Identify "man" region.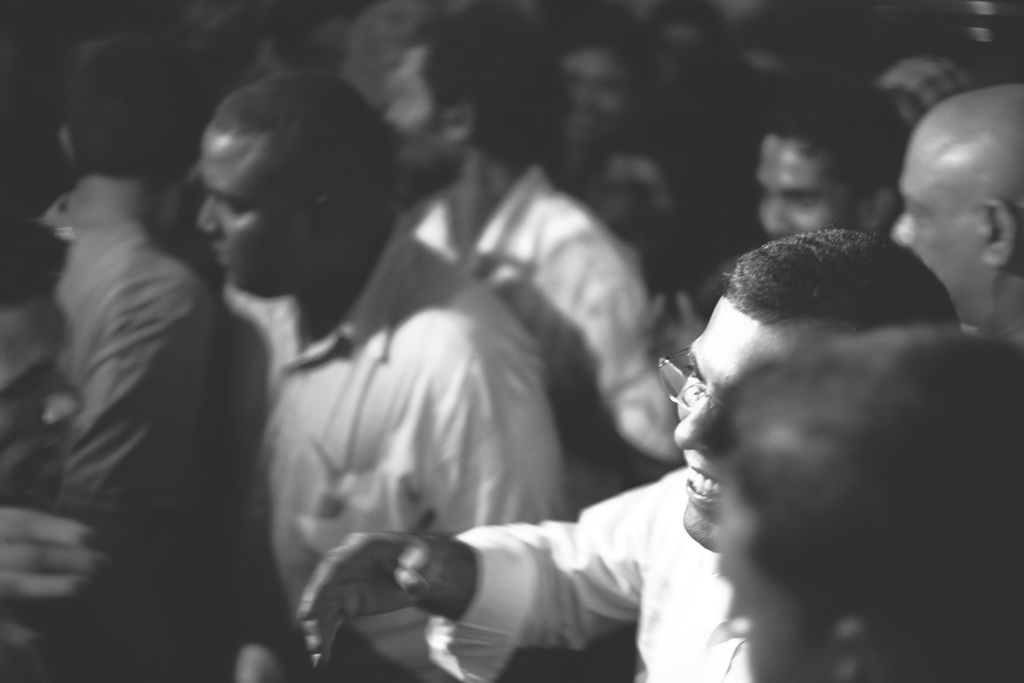
Region: box=[886, 83, 1023, 341].
